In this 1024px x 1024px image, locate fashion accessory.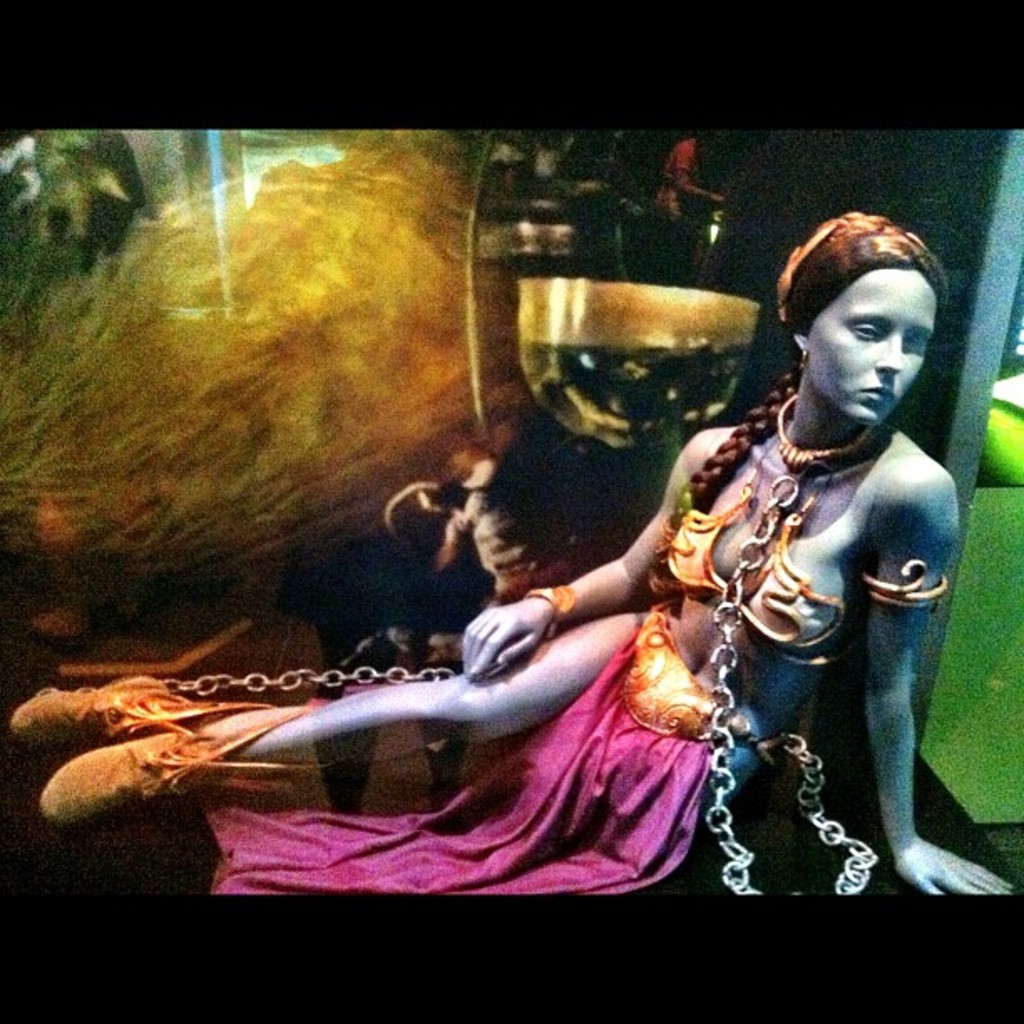
Bounding box: 8/671/264/741.
